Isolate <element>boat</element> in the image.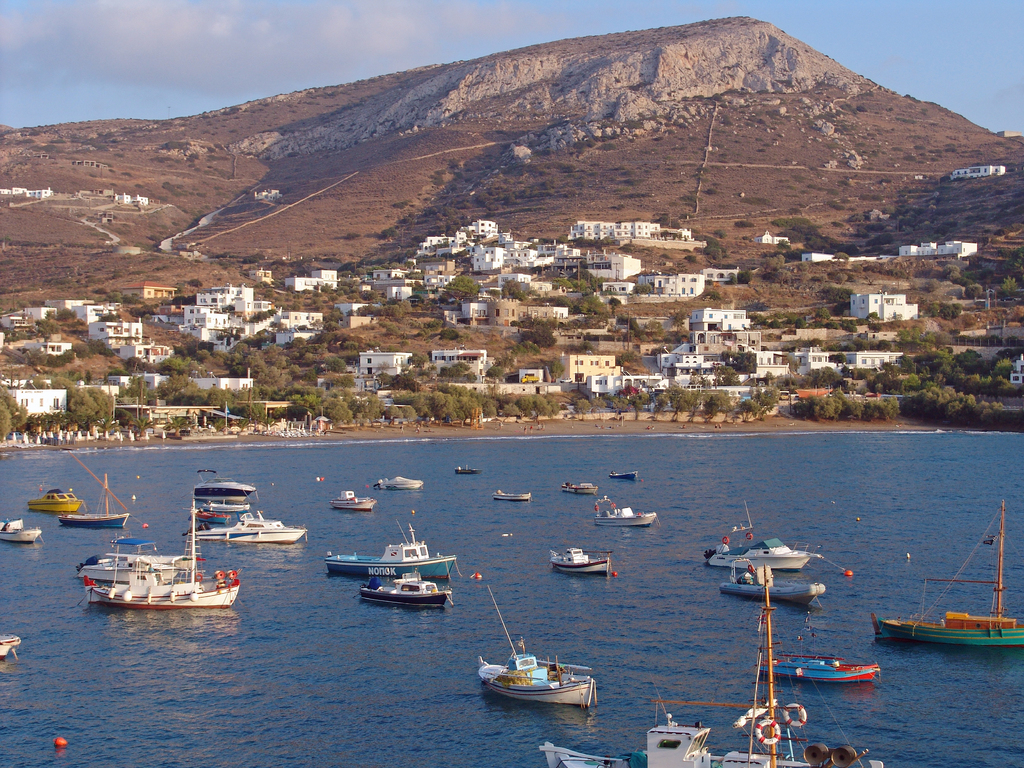
Isolated region: [x1=705, y1=504, x2=824, y2=575].
